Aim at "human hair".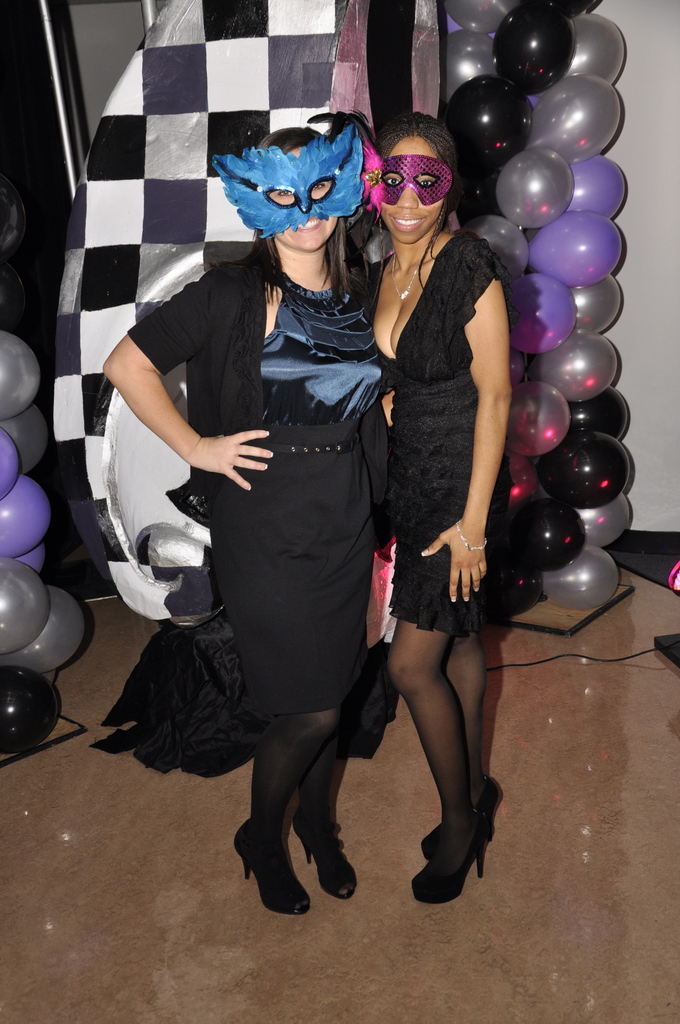
Aimed at <region>240, 122, 332, 265</region>.
